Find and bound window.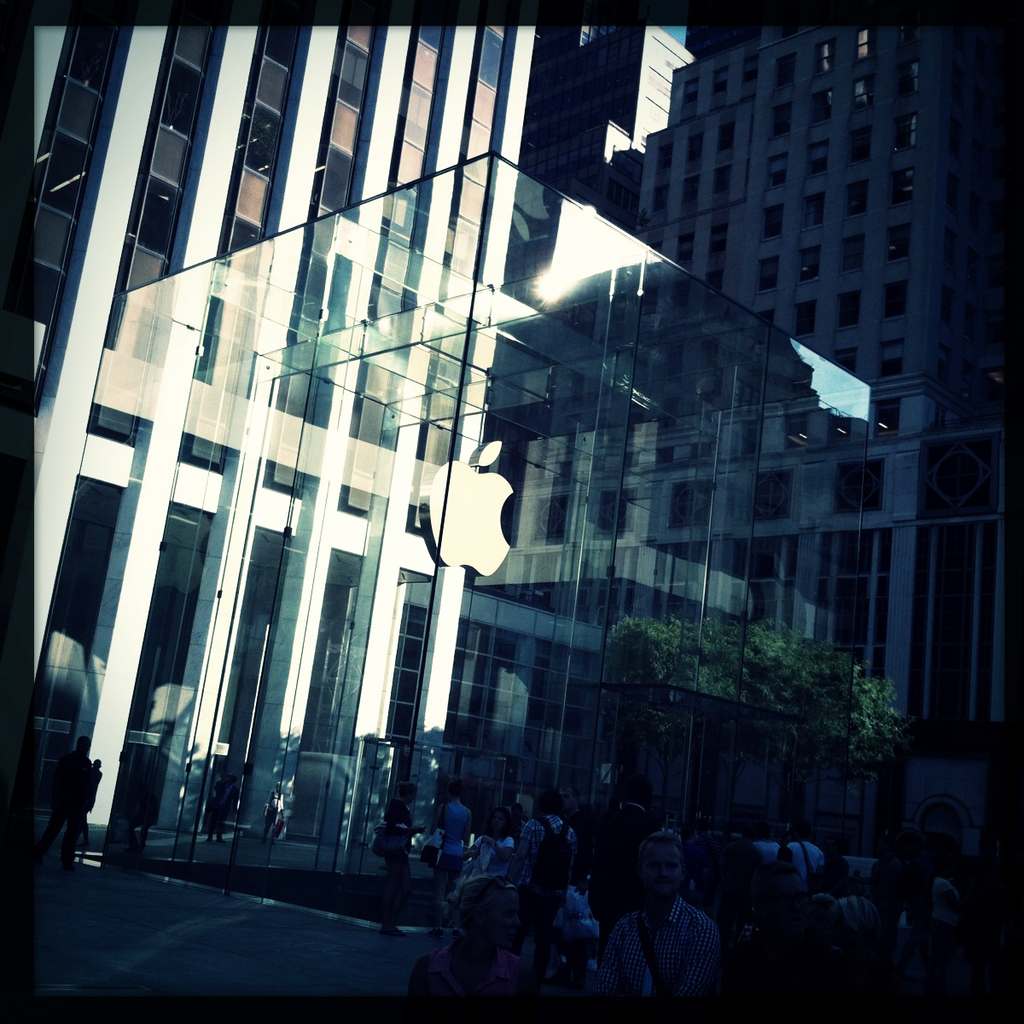
Bound: (833, 444, 888, 524).
